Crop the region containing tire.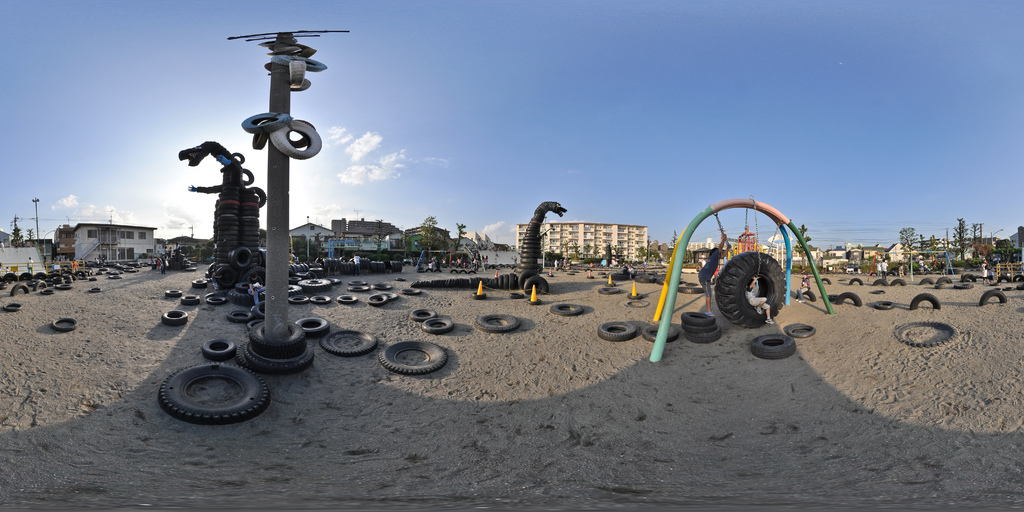
Crop region: locate(320, 328, 374, 358).
